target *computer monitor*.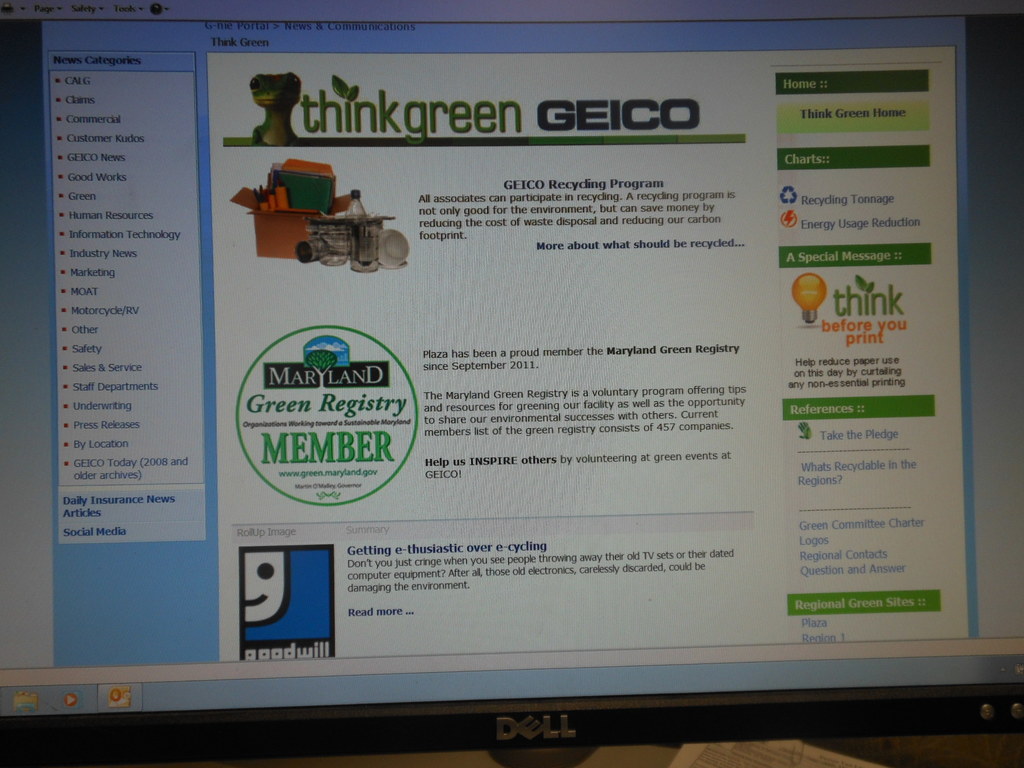
Target region: (x1=0, y1=0, x2=1023, y2=767).
